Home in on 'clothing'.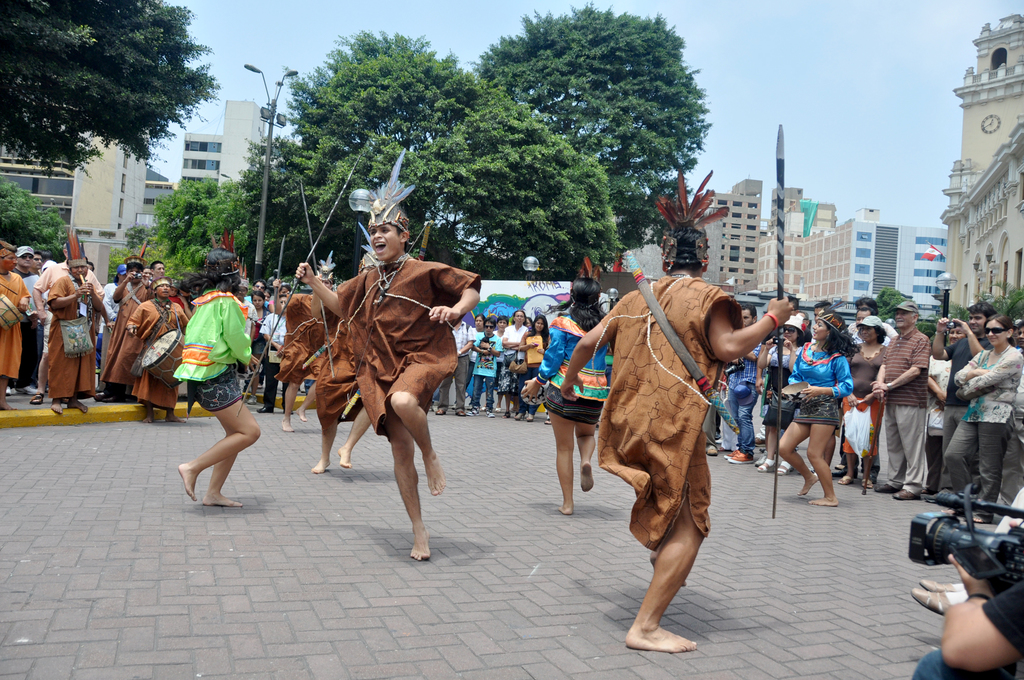
Homed in at [131, 301, 191, 415].
